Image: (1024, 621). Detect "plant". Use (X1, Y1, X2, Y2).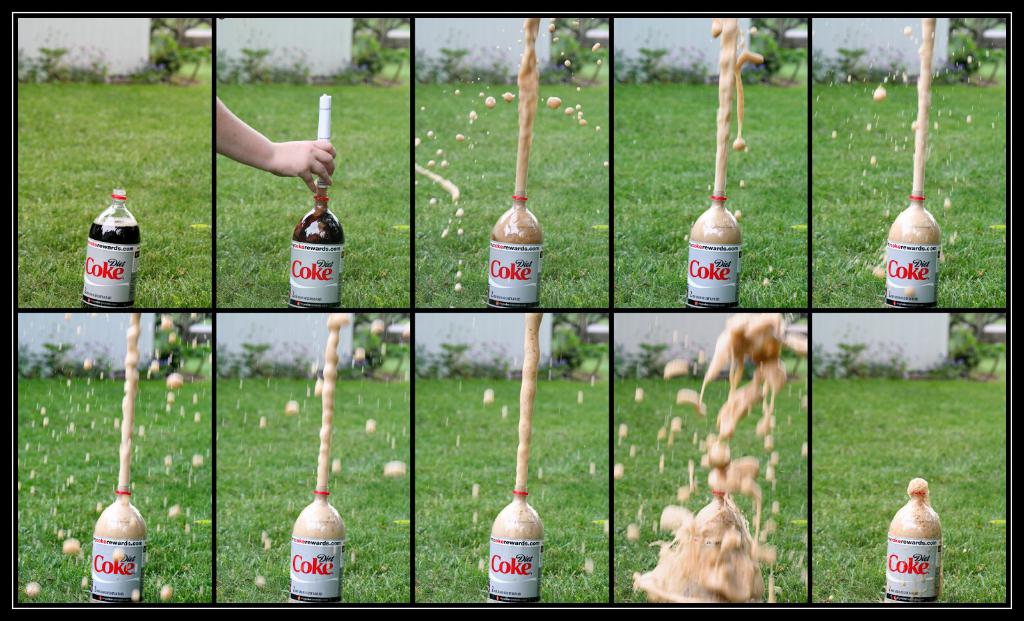
(350, 11, 406, 84).
